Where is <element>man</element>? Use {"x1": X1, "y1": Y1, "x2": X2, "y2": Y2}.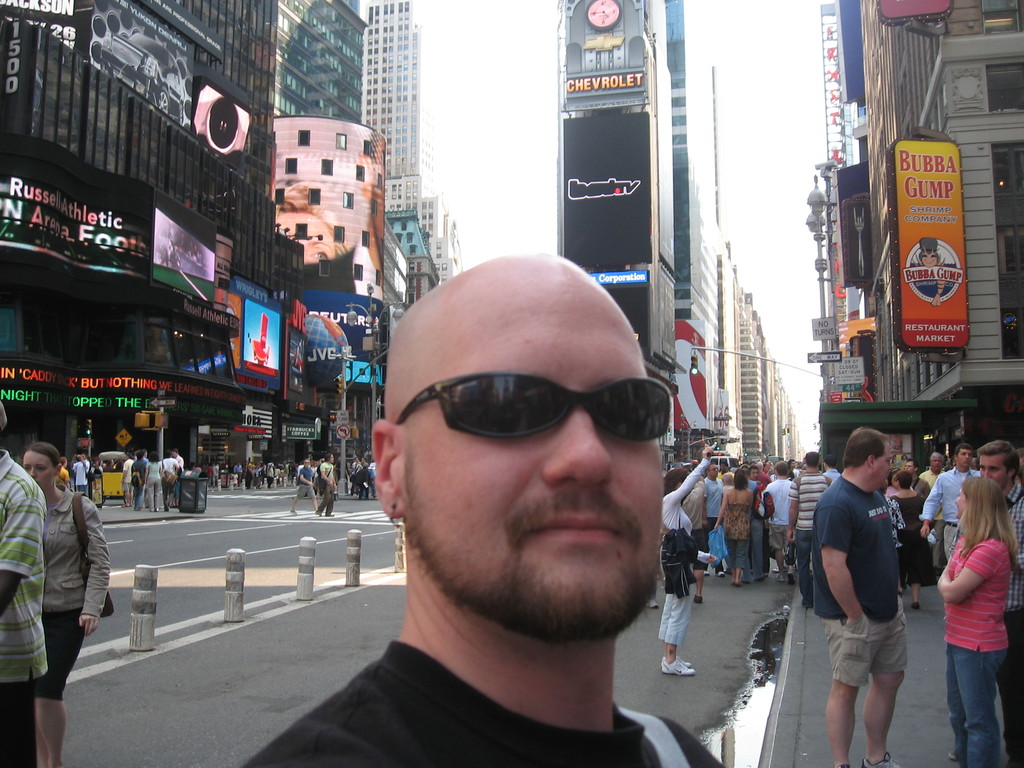
{"x1": 703, "y1": 462, "x2": 728, "y2": 579}.
